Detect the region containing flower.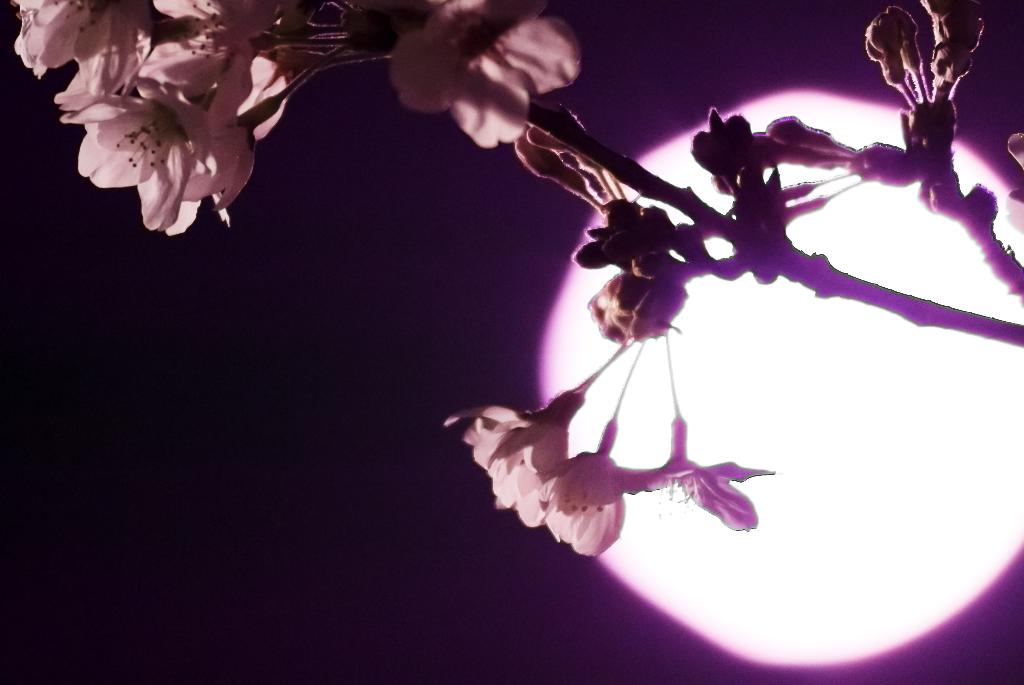
58/66/184/235.
